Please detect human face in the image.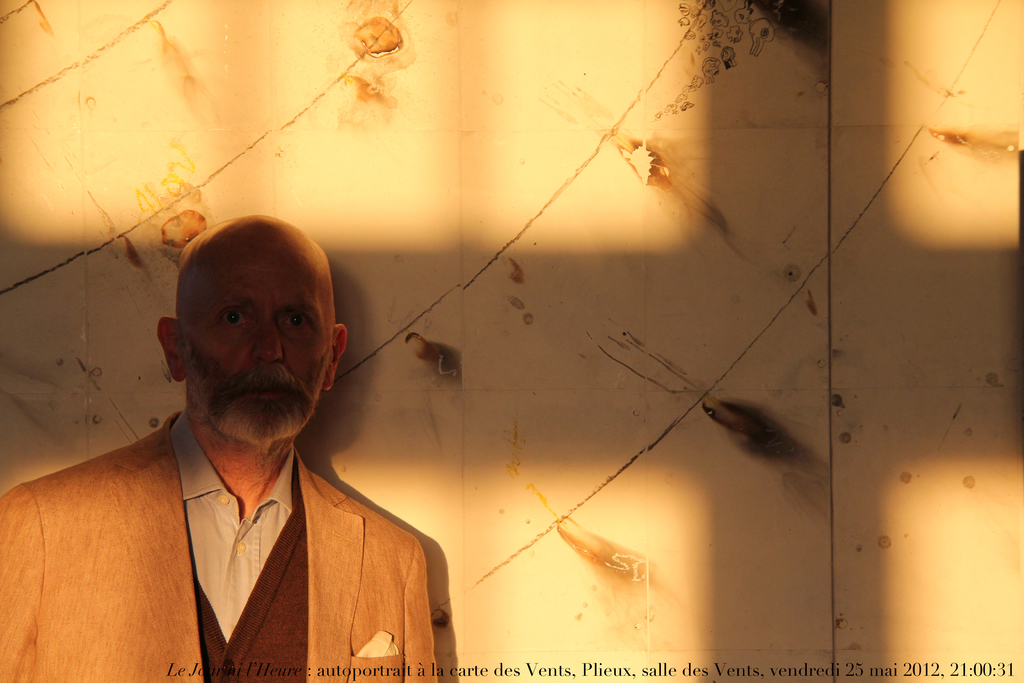
(180,231,333,446).
